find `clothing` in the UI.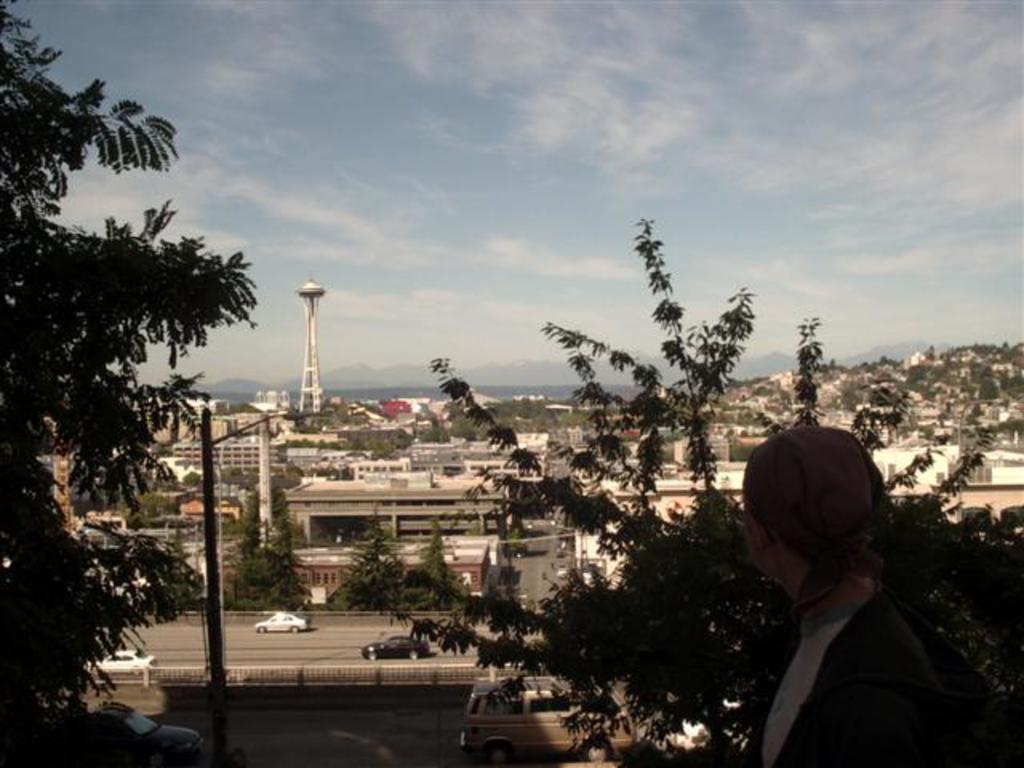
UI element at 694, 414, 992, 766.
